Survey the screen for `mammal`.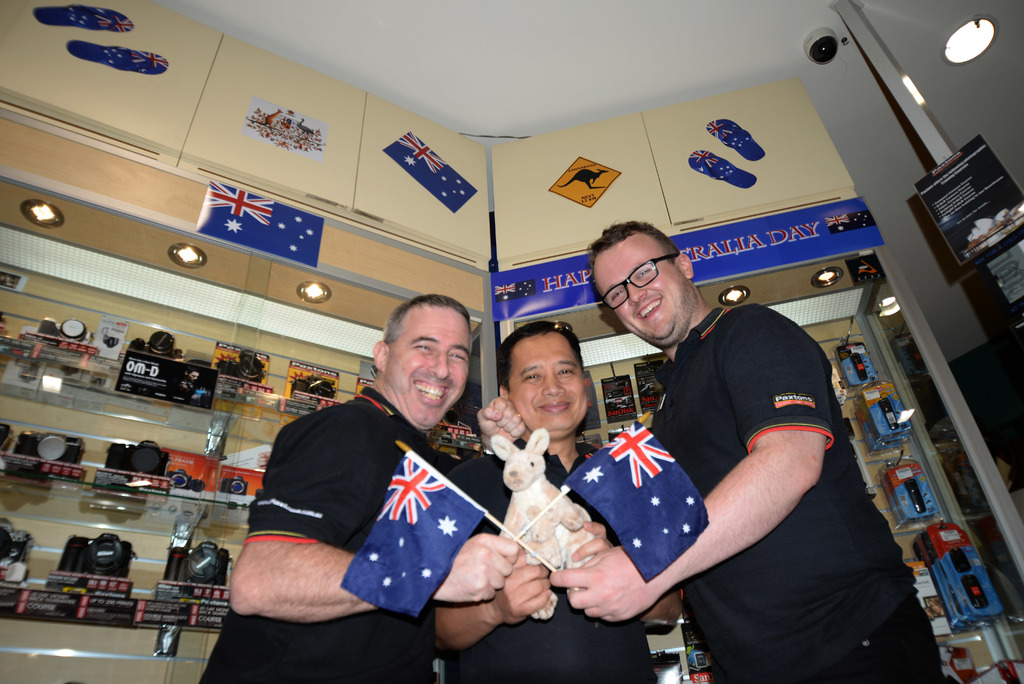
Survey found: {"x1": 491, "y1": 428, "x2": 593, "y2": 617}.
